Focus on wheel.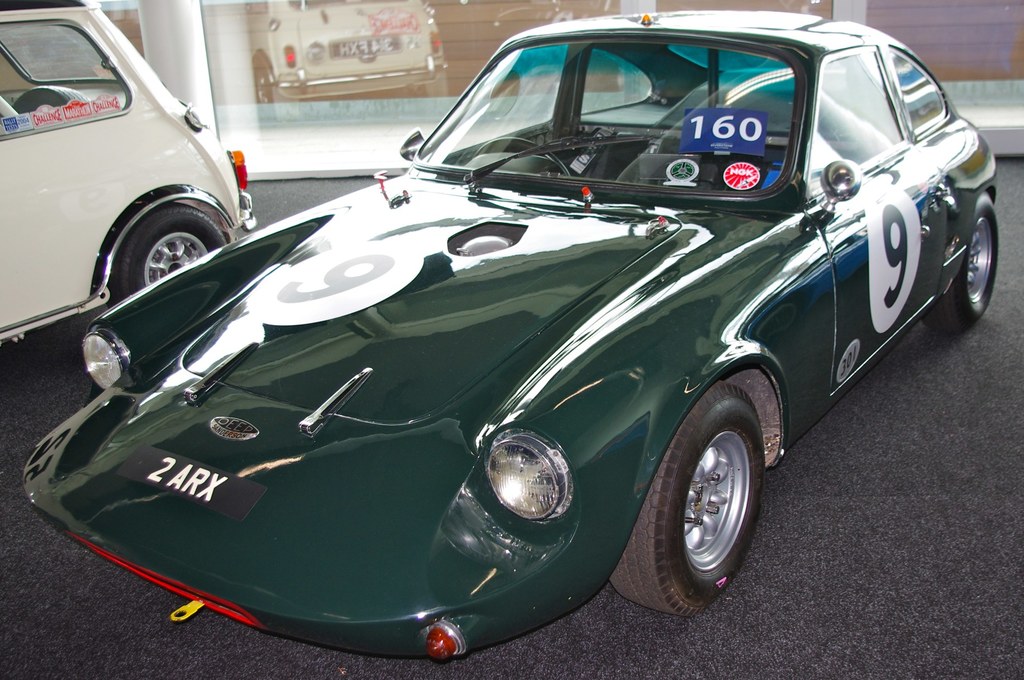
Focused at crop(110, 200, 225, 303).
